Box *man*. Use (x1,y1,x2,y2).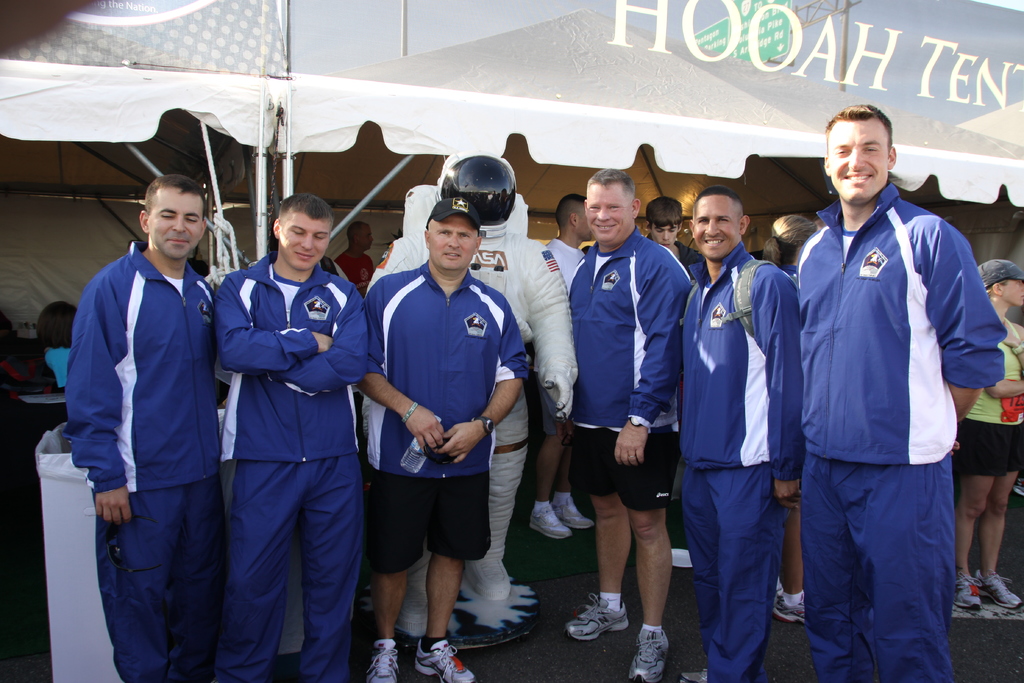
(561,142,691,665).
